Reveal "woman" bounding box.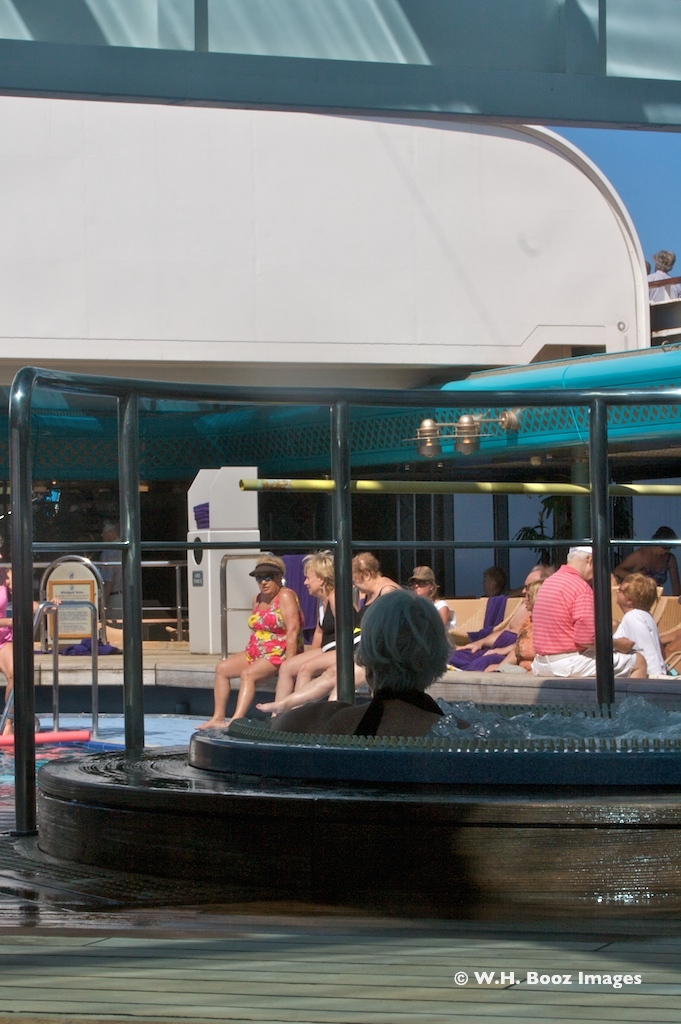
Revealed: (left=485, top=580, right=538, bottom=673).
